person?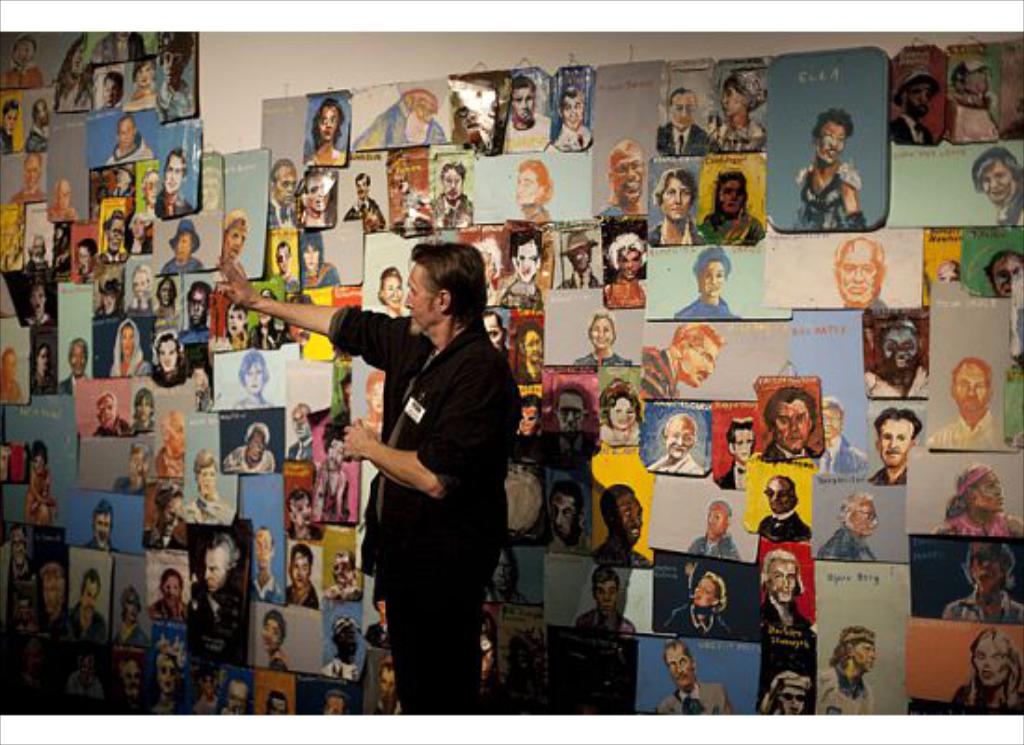
(95, 203, 130, 261)
